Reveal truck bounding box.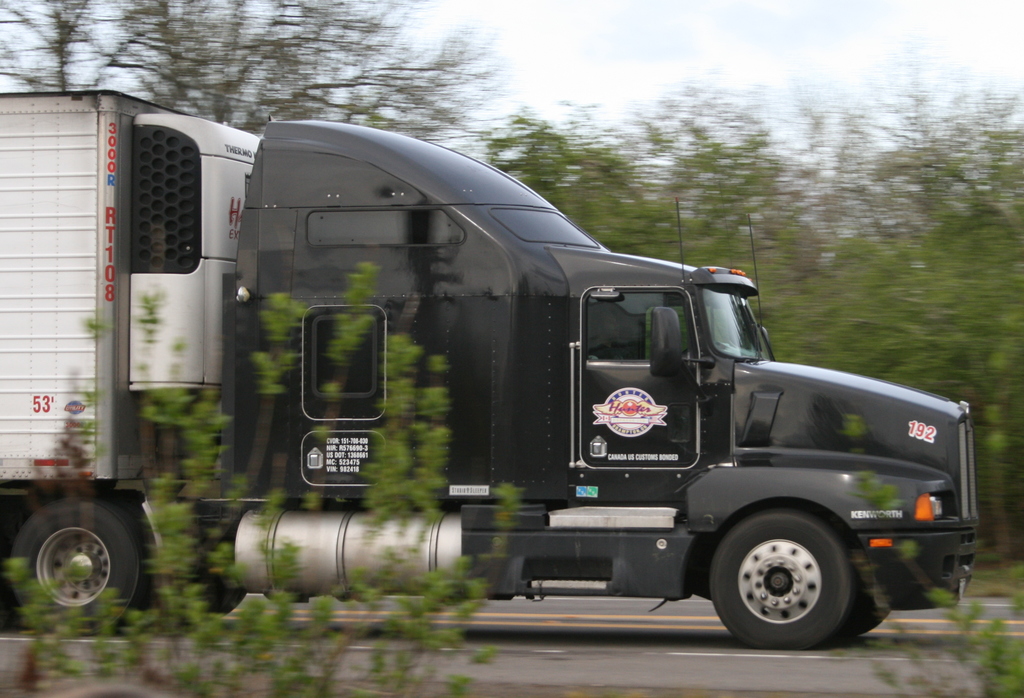
Revealed: bbox=[35, 111, 996, 644].
